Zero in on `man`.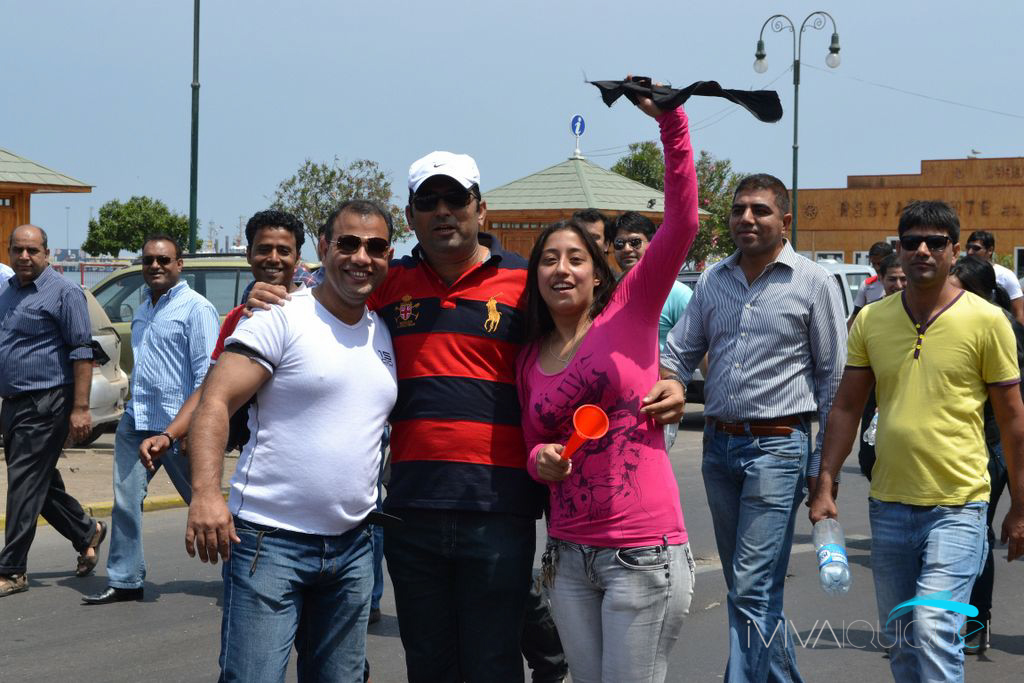
Zeroed in: bbox(241, 144, 684, 682).
